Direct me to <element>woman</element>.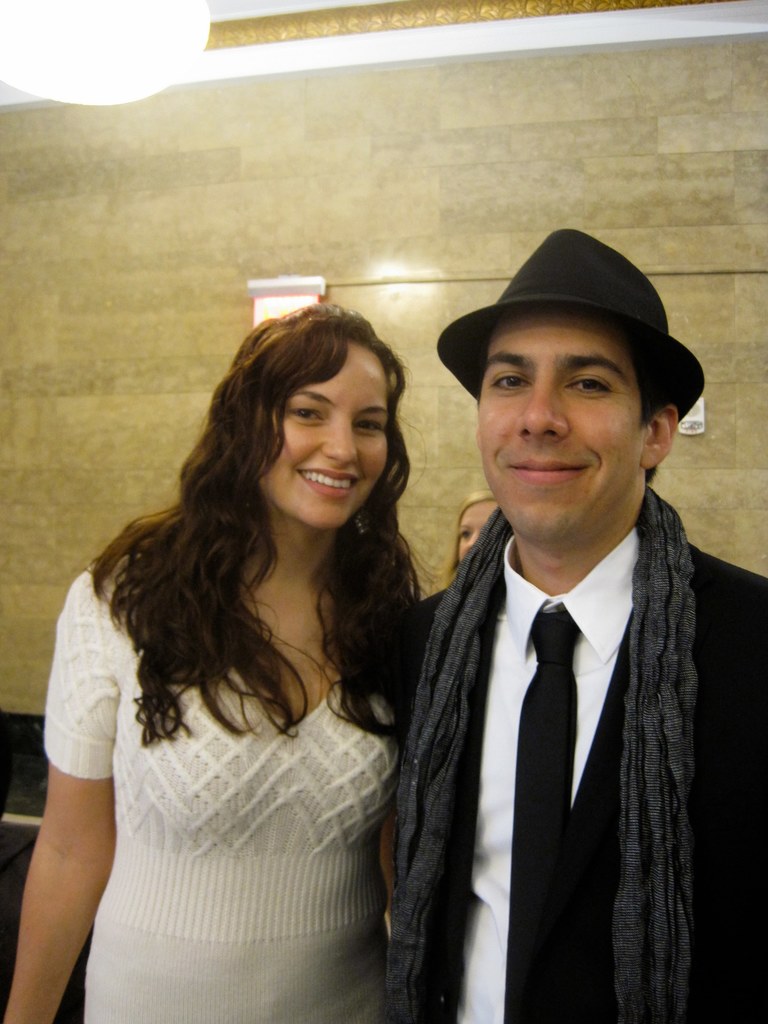
Direction: 24, 289, 472, 1020.
